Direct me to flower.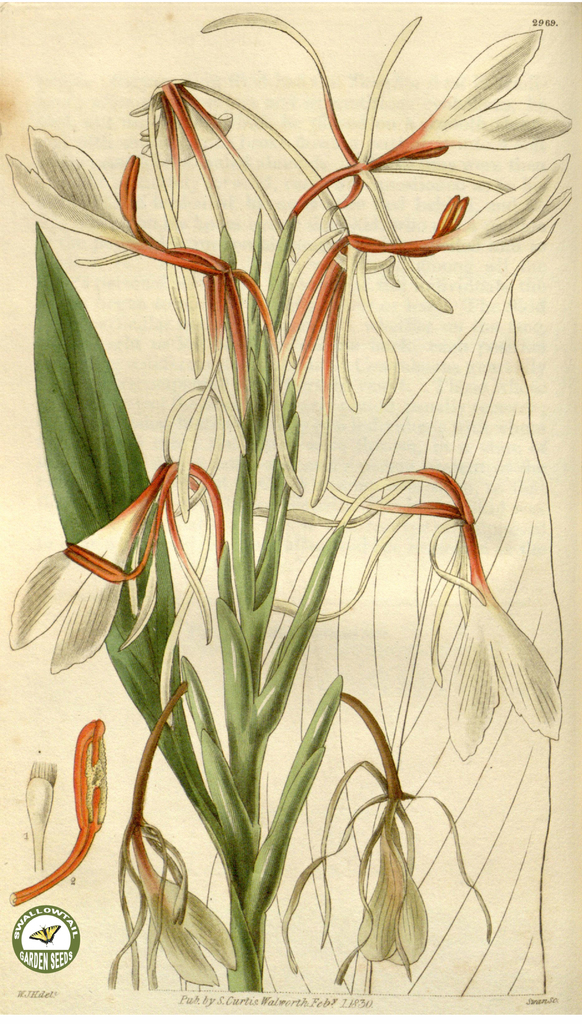
Direction: Rect(133, 830, 241, 984).
